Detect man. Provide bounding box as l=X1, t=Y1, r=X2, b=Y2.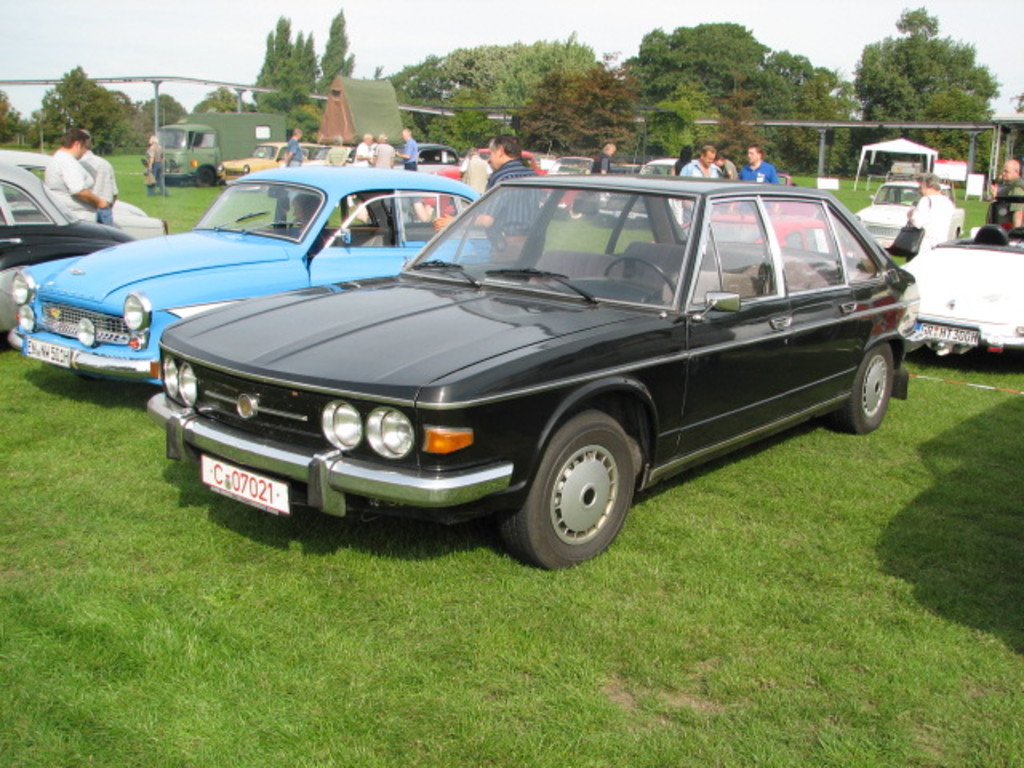
l=715, t=150, r=736, b=181.
